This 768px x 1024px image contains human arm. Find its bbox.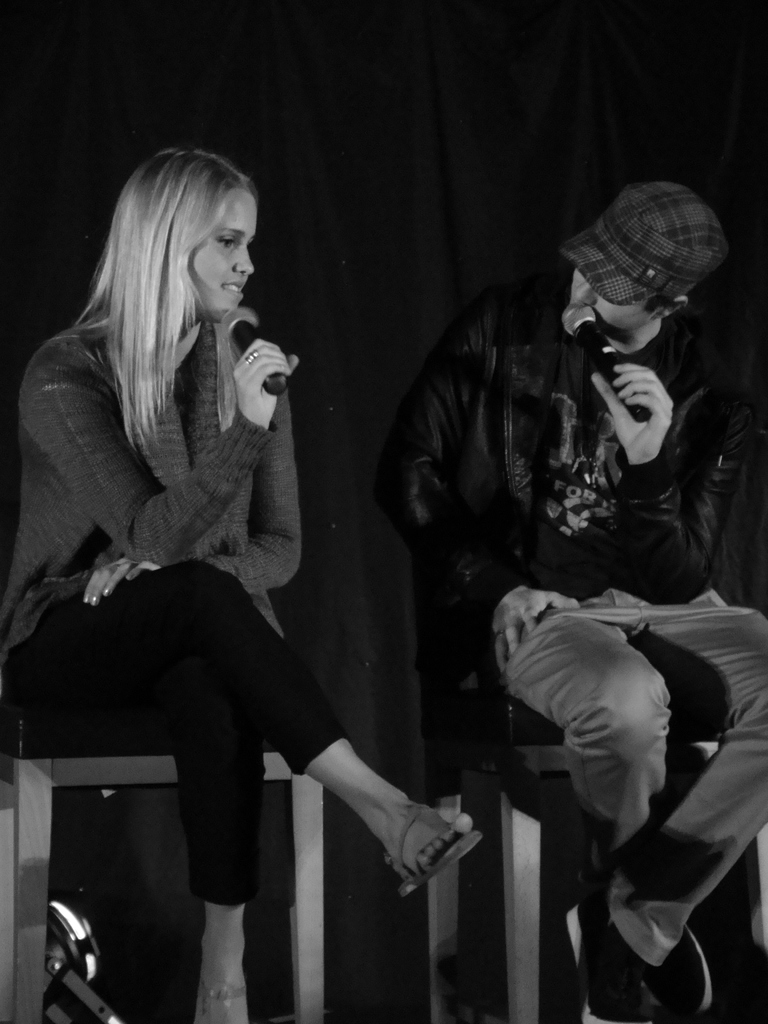
{"x1": 583, "y1": 364, "x2": 754, "y2": 611}.
